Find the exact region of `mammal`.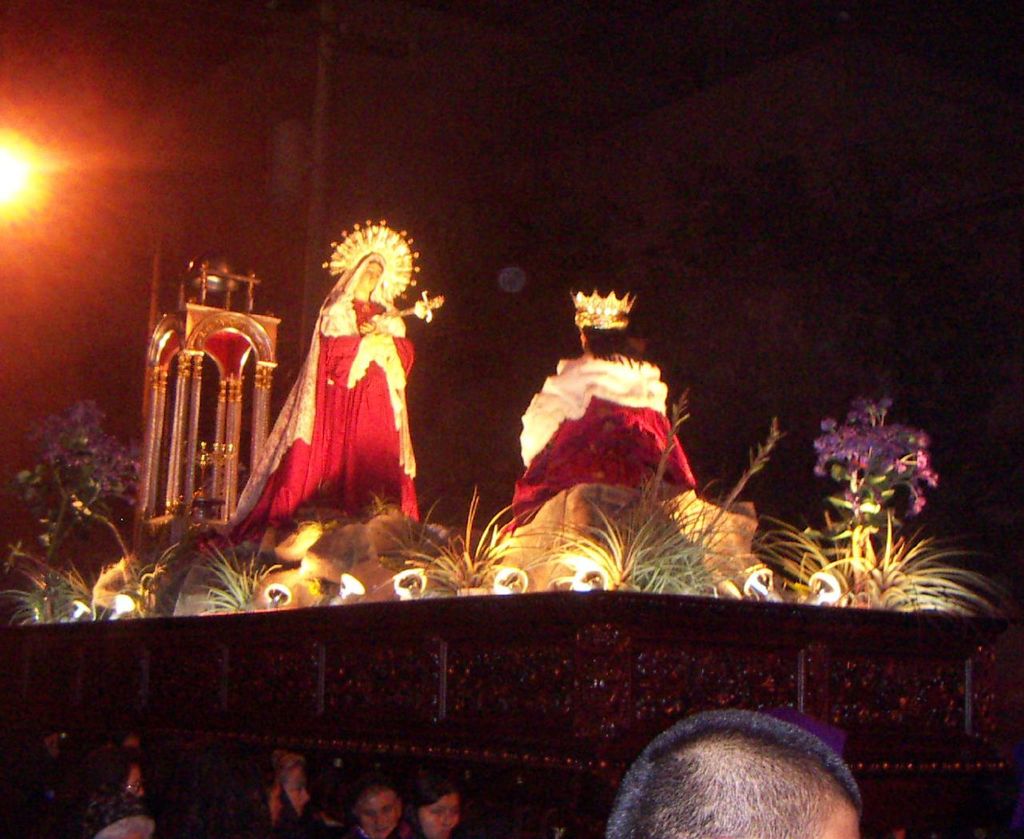
Exact region: bbox=(268, 751, 312, 824).
